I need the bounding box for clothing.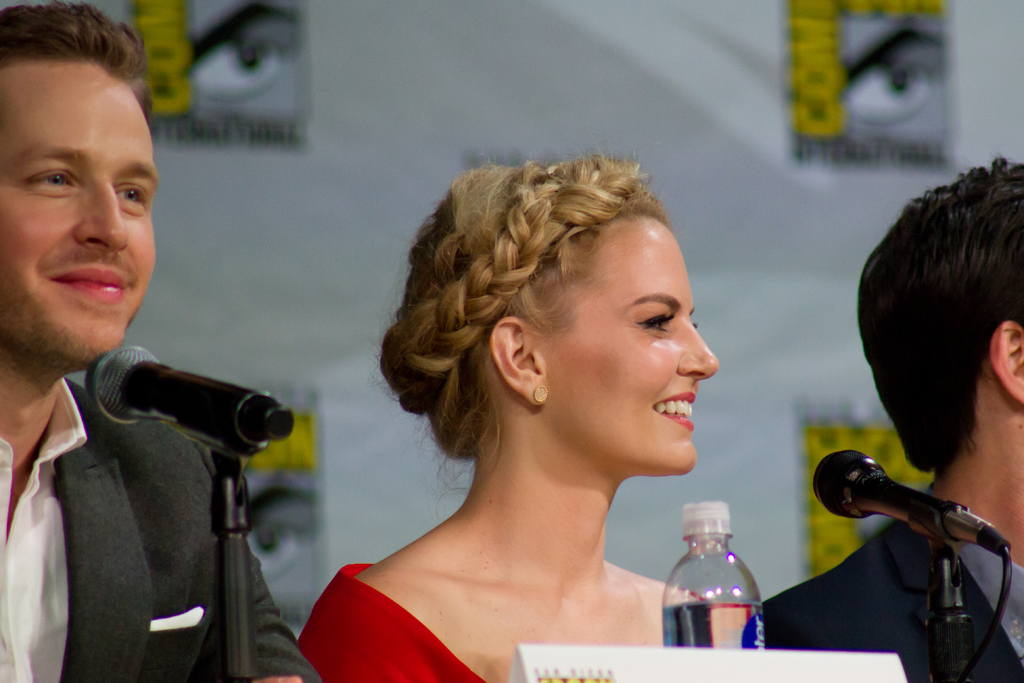
Here it is: 0/374/301/682.
